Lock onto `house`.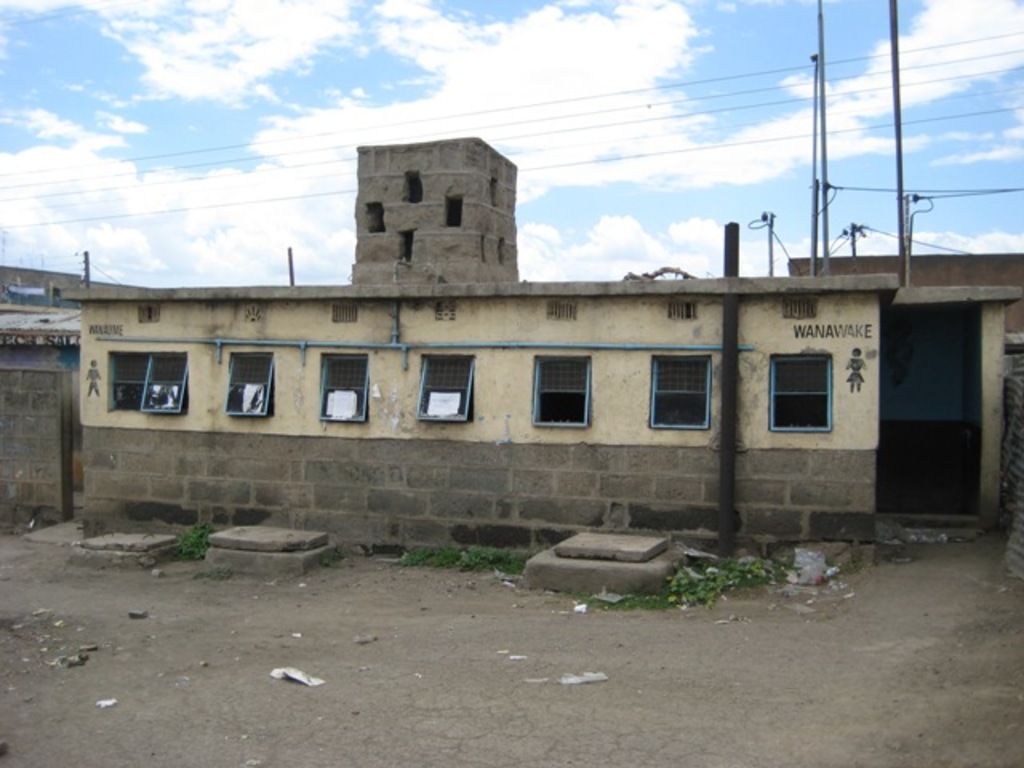
Locked: bbox=[64, 128, 898, 554].
